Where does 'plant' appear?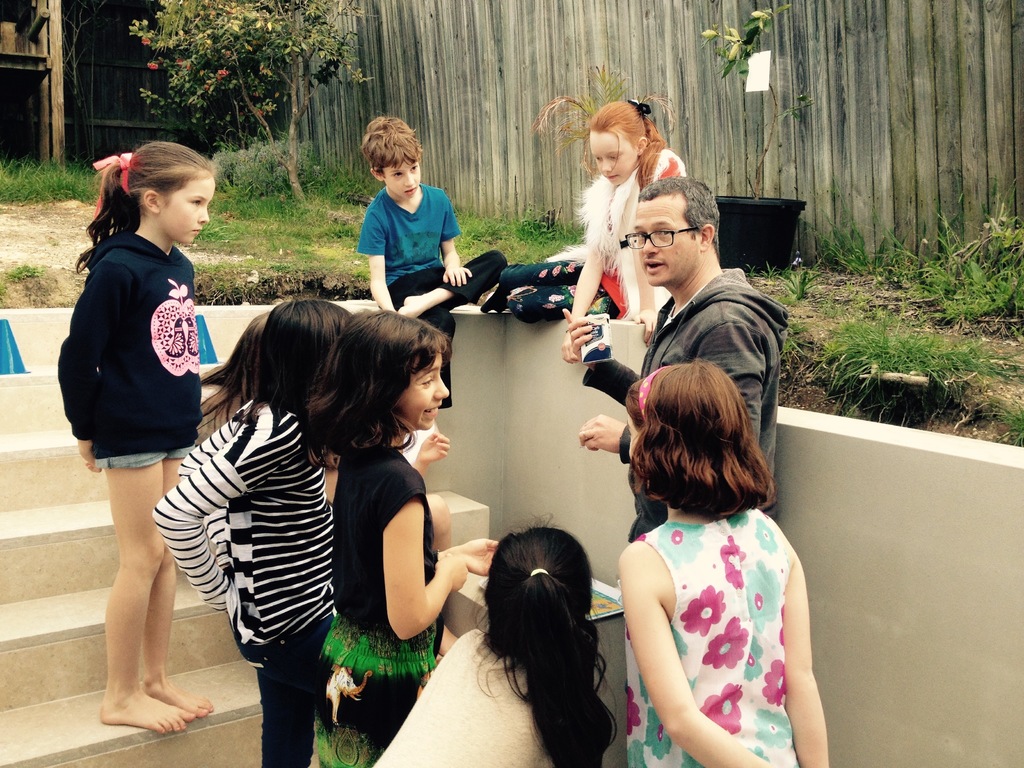
Appears at (766,89,811,124).
